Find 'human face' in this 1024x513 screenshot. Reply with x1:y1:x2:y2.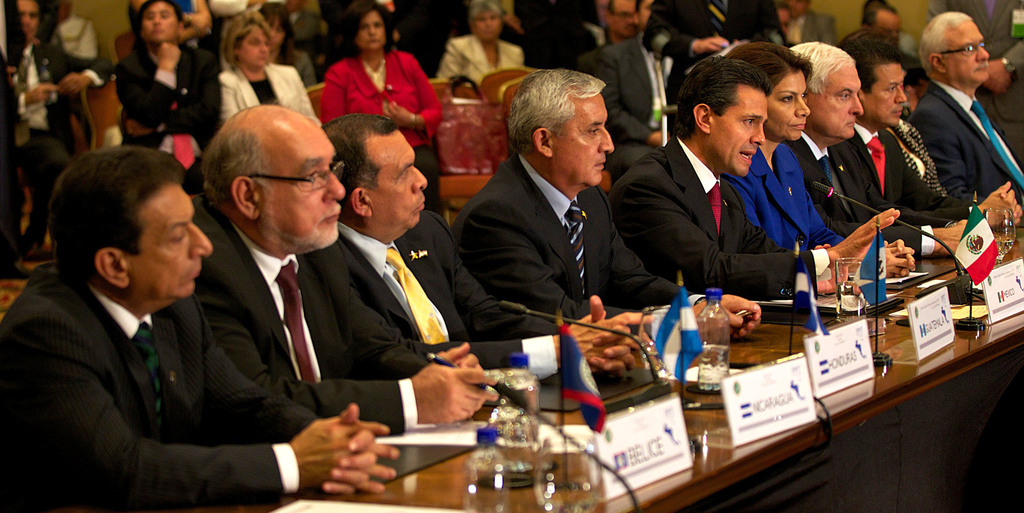
616:3:633:36.
